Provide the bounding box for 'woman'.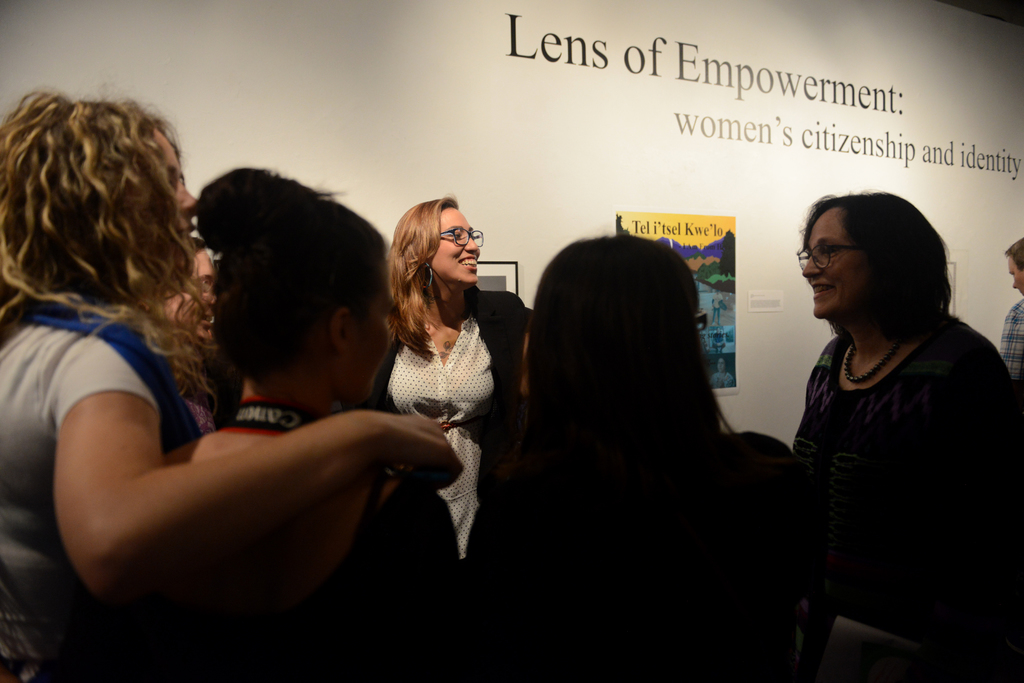
{"left": 76, "top": 165, "right": 463, "bottom": 682}.
